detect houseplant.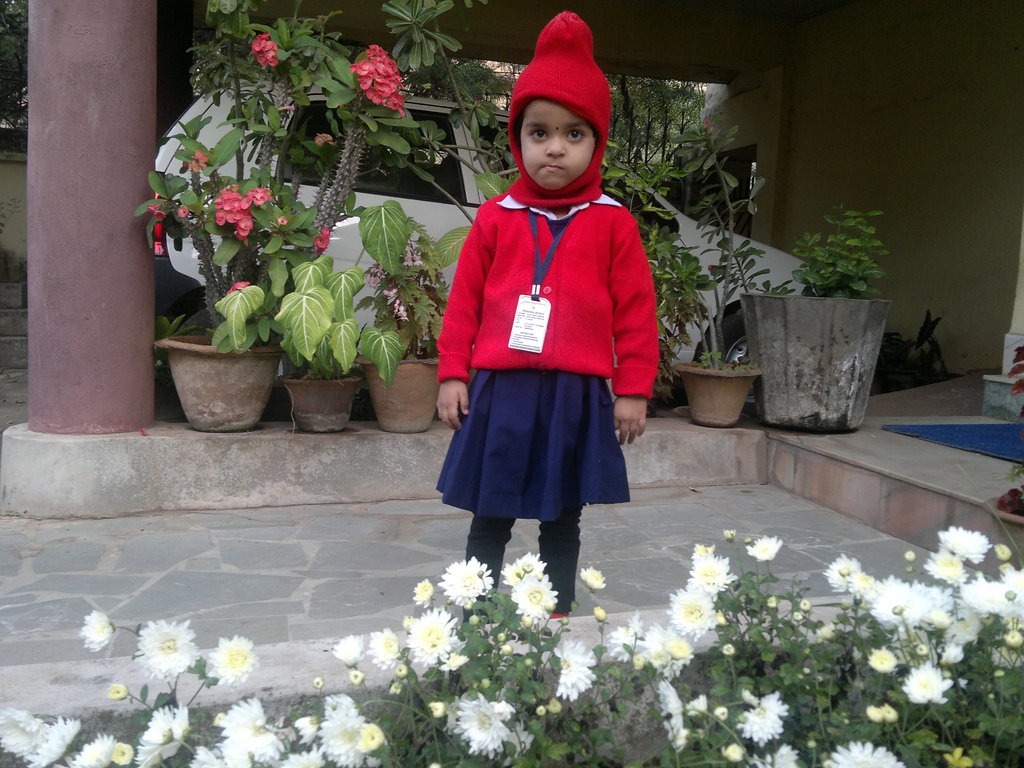
Detected at x1=276, y1=244, x2=372, y2=433.
